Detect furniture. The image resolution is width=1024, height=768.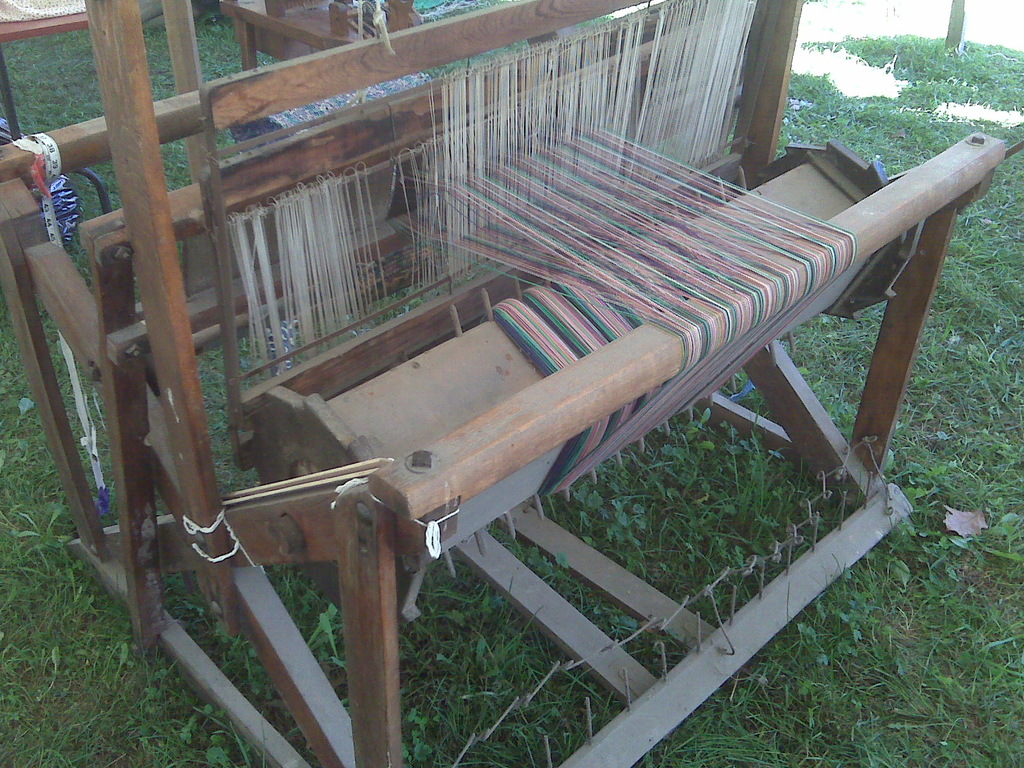
(left=0, top=9, right=88, bottom=141).
